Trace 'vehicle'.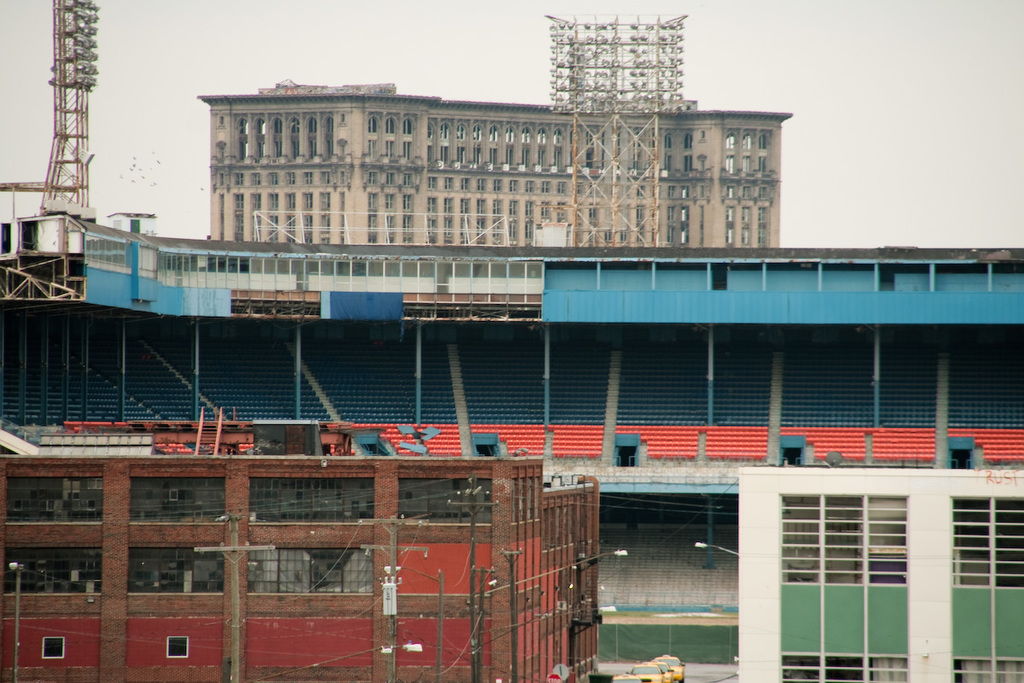
Traced to bbox(631, 664, 665, 682).
